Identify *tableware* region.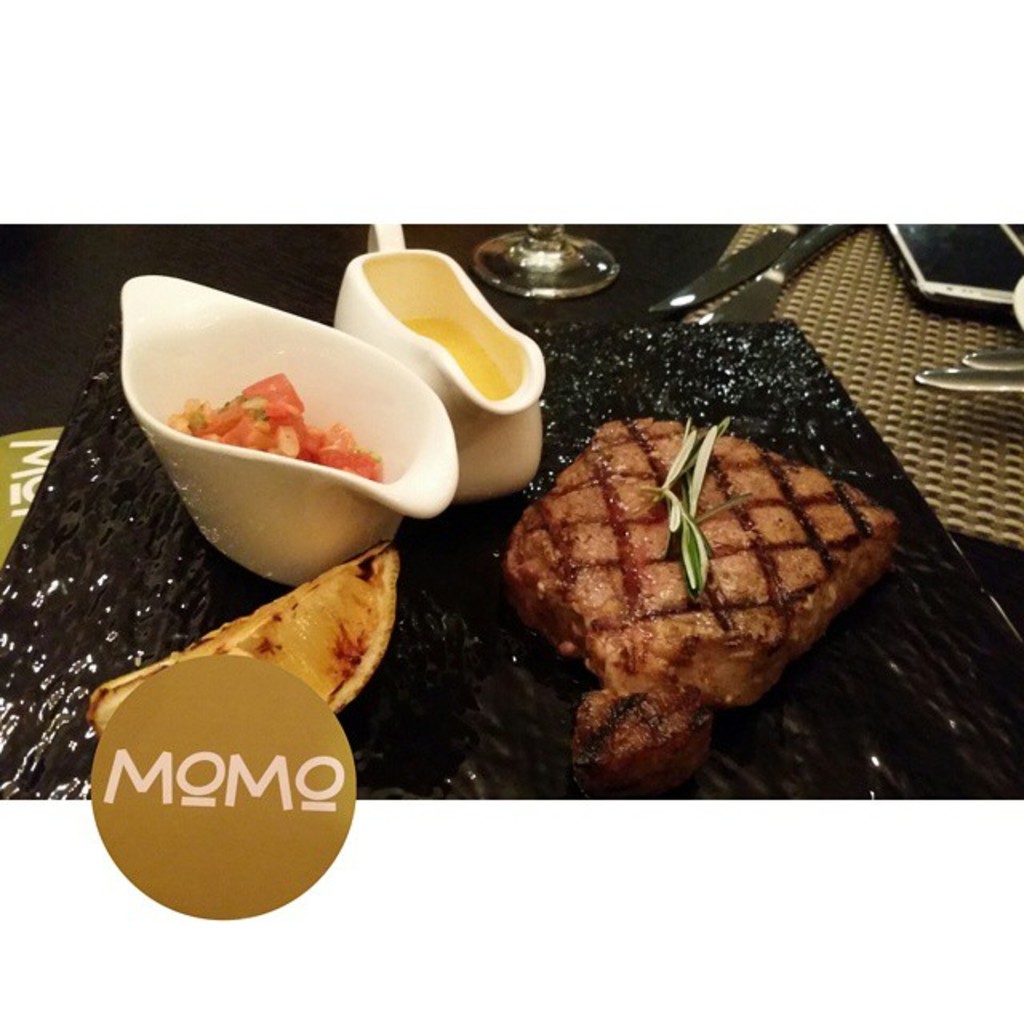
Region: rect(696, 214, 867, 325).
